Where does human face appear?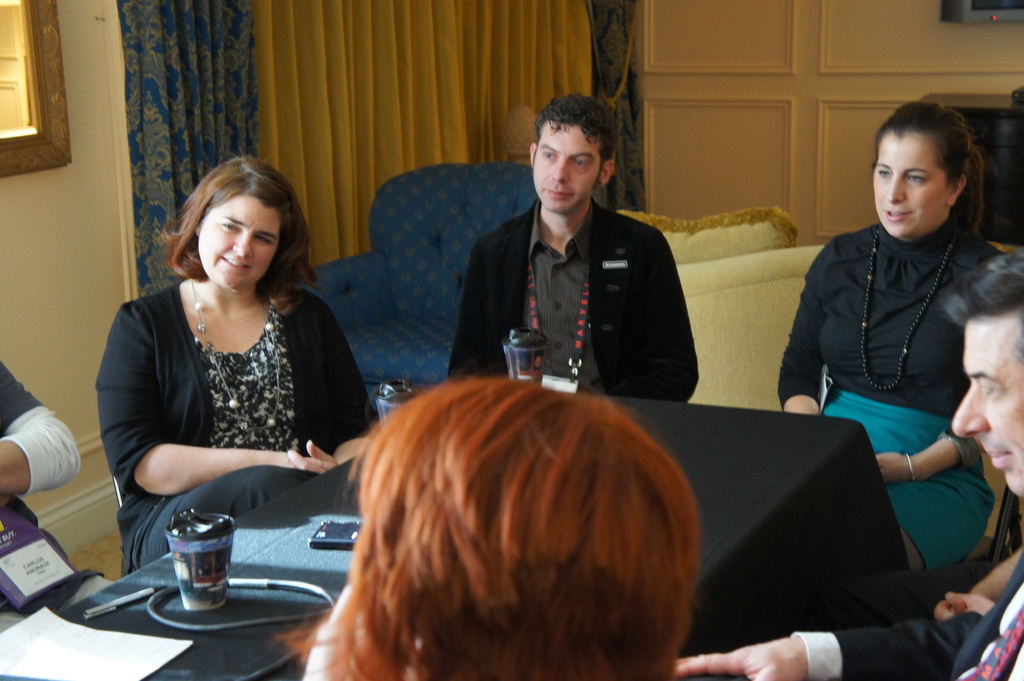
Appears at bbox=(948, 319, 1023, 495).
